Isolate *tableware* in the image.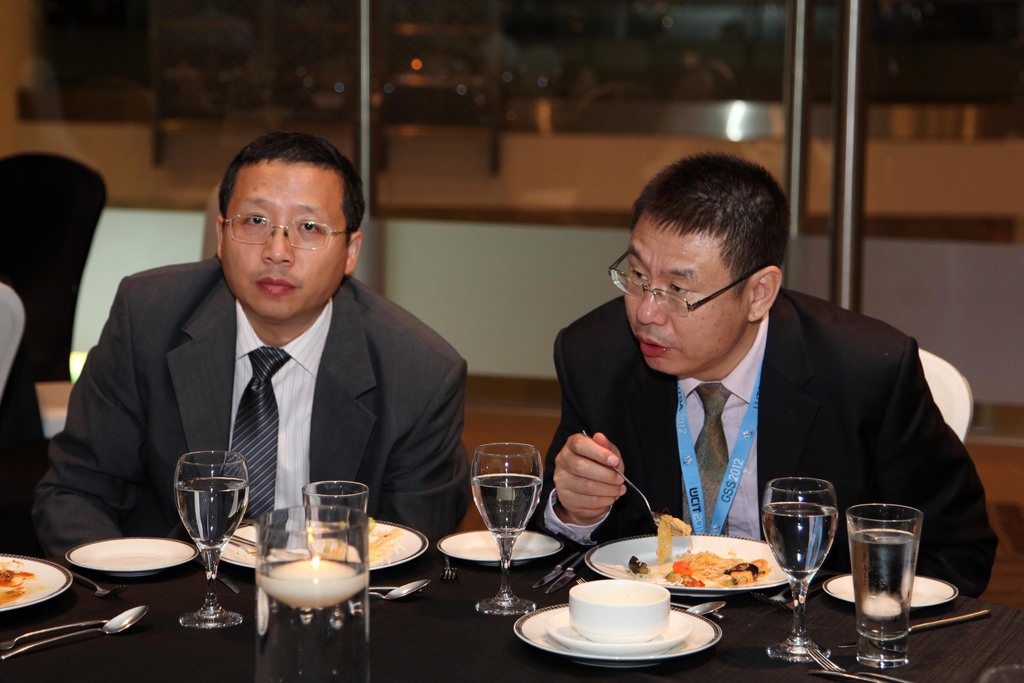
Isolated region: [x1=0, y1=614, x2=102, y2=649].
